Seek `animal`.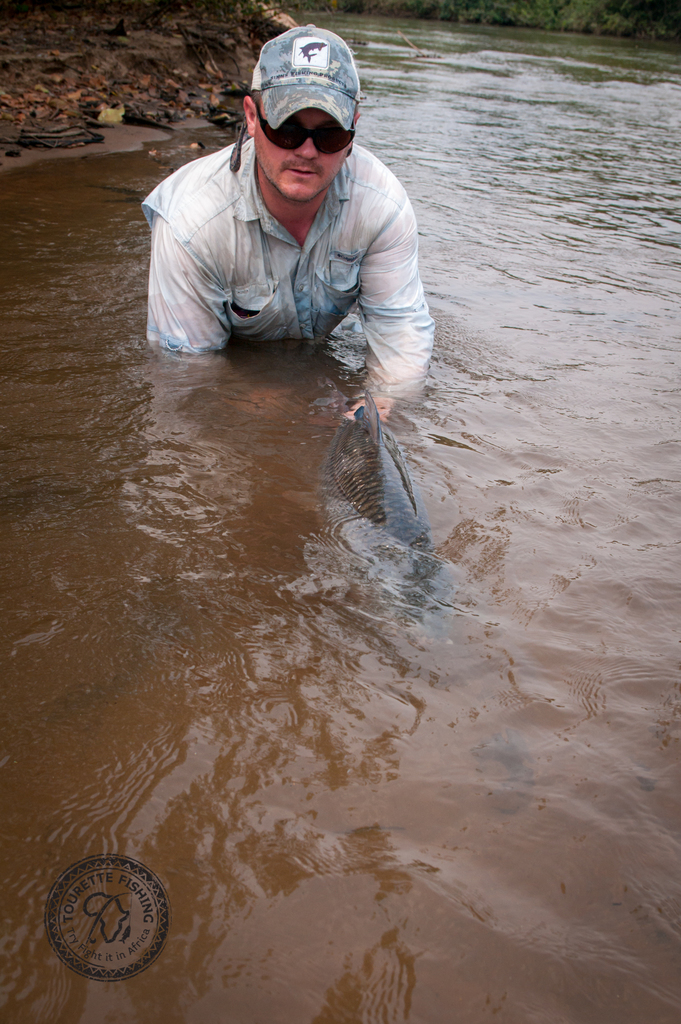
(x1=361, y1=397, x2=443, y2=540).
